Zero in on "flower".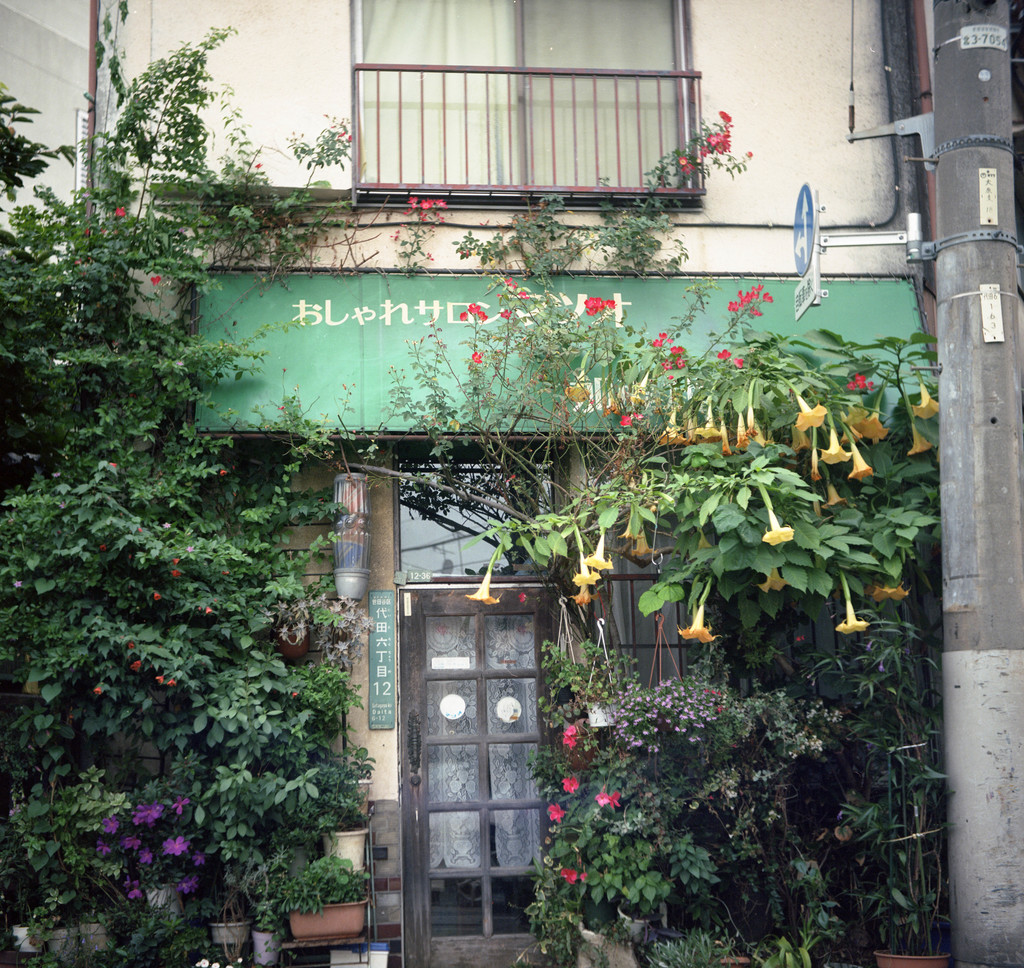
Zeroed in: (175, 558, 182, 561).
